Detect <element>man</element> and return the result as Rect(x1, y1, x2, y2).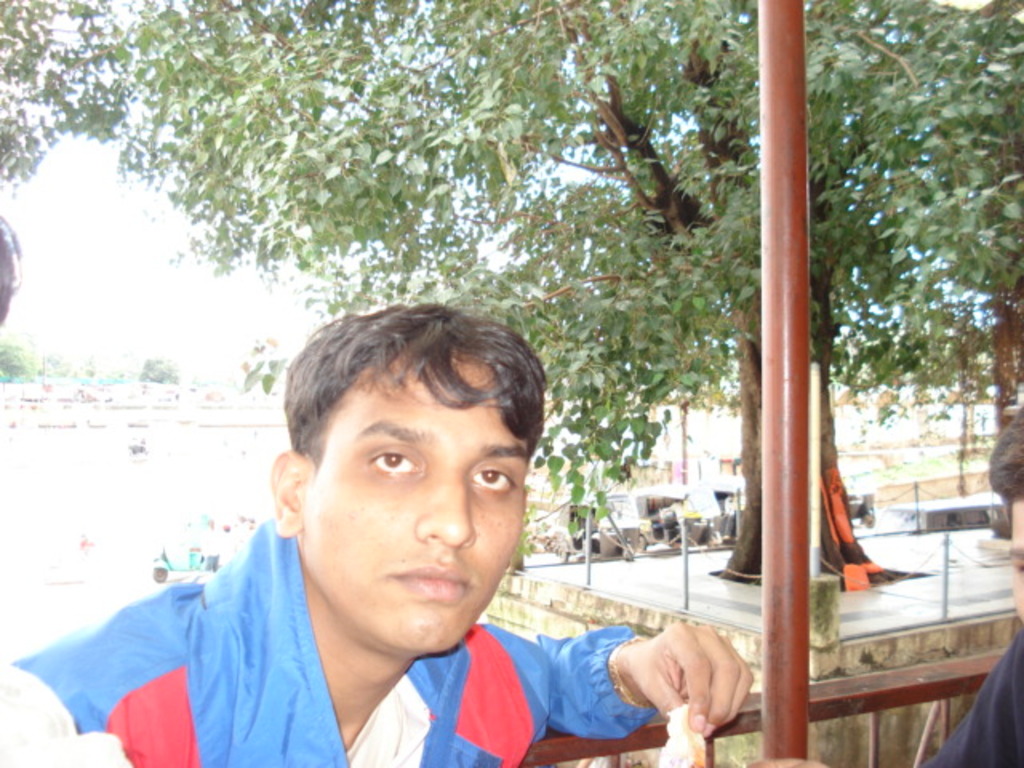
Rect(771, 397, 1022, 762).
